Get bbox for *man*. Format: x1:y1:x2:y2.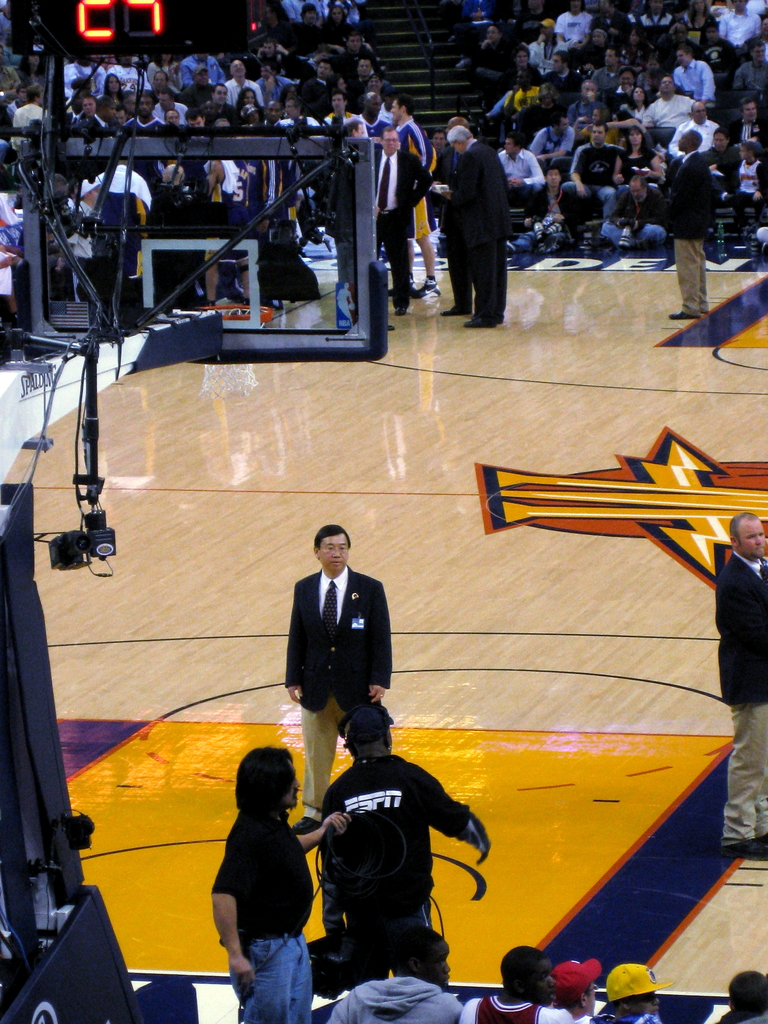
212:741:344:1023.
